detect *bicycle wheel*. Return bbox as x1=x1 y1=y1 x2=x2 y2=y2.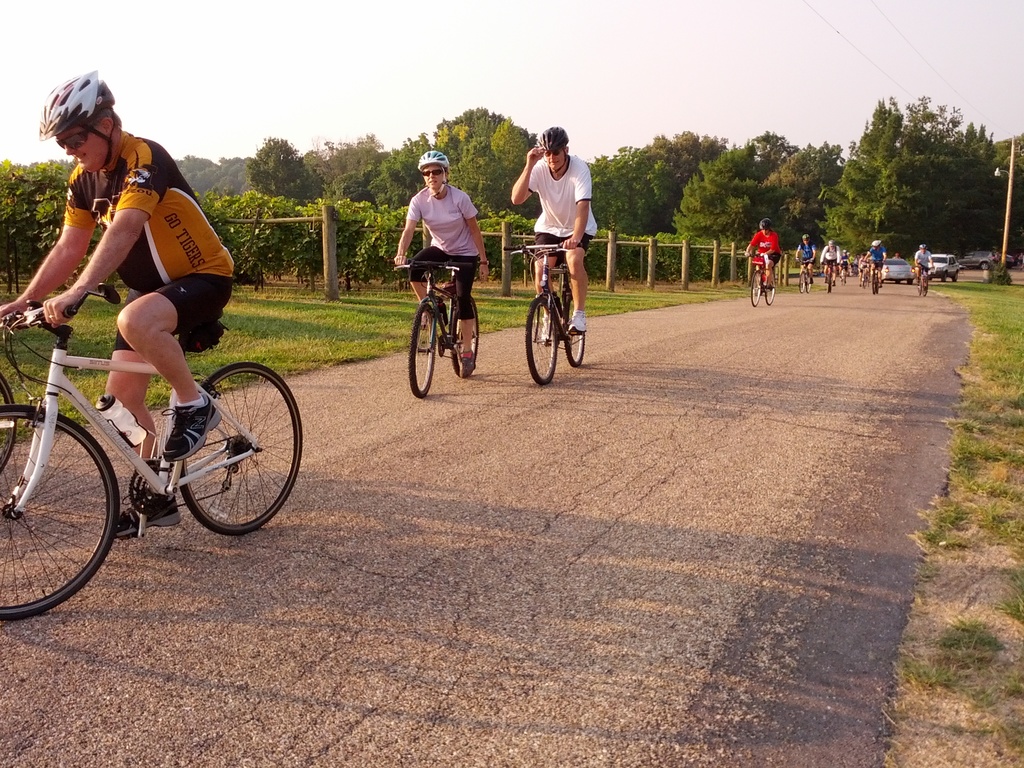
x1=923 y1=275 x2=930 y2=298.
